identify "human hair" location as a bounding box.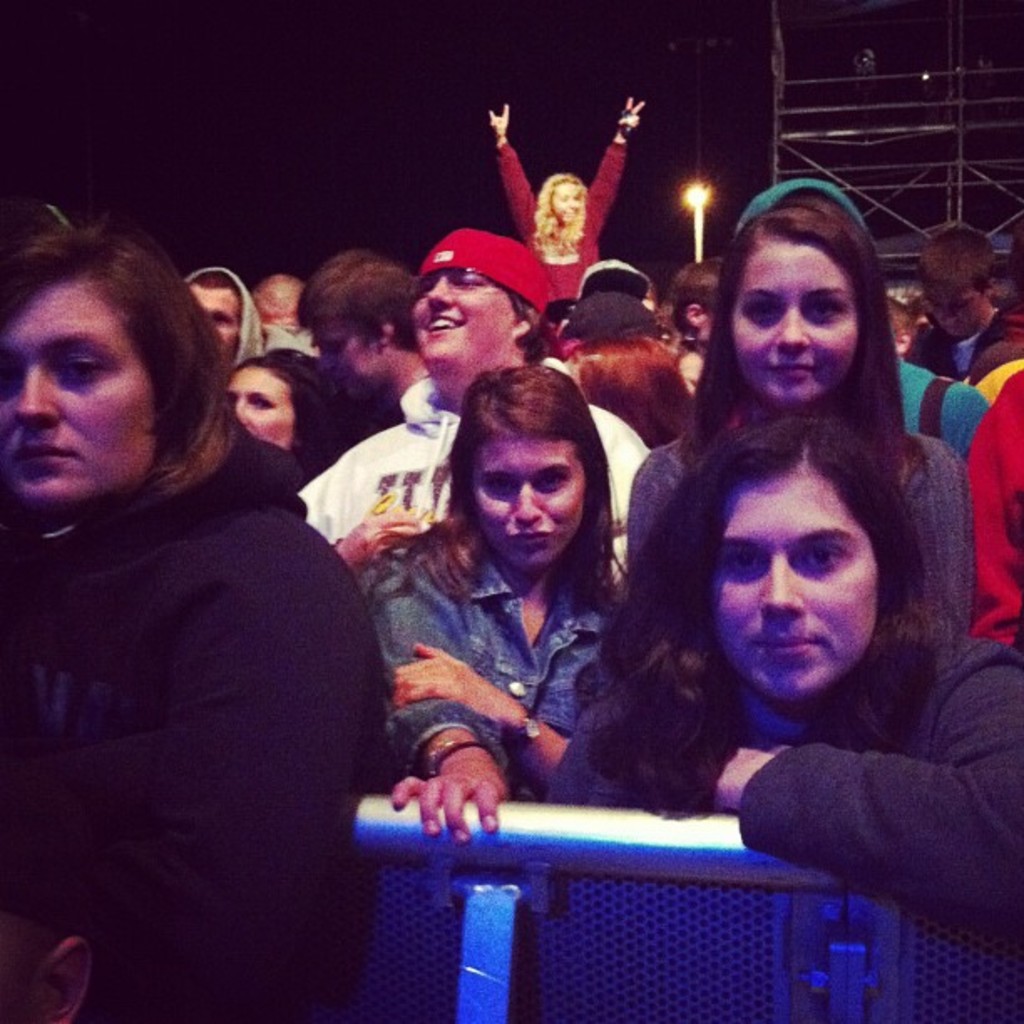
(914, 219, 996, 320).
